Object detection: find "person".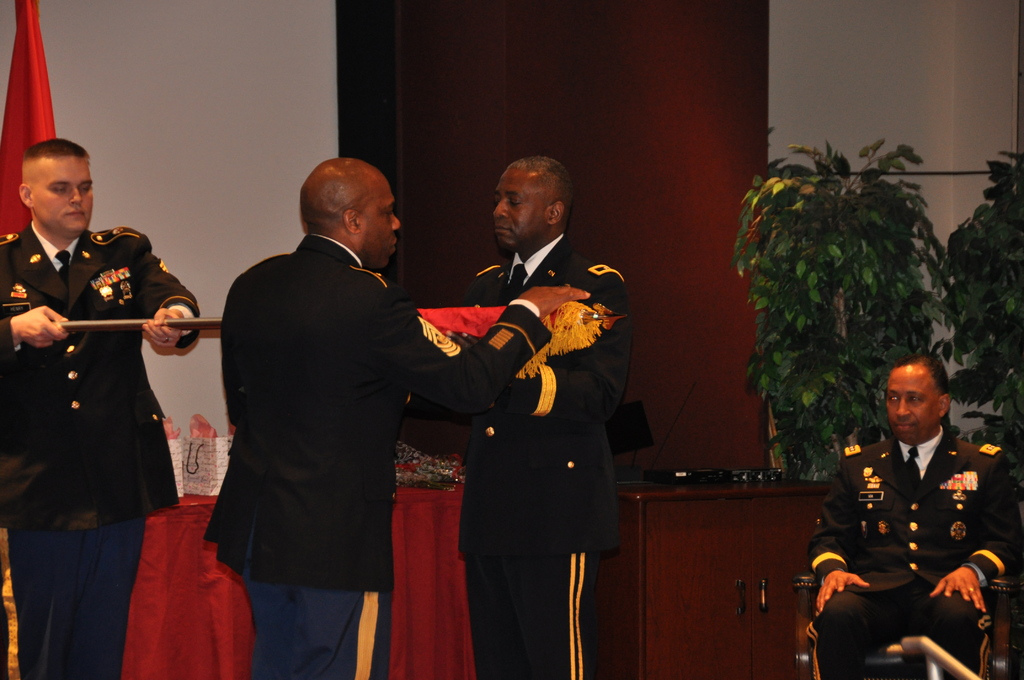
locate(406, 156, 631, 679).
